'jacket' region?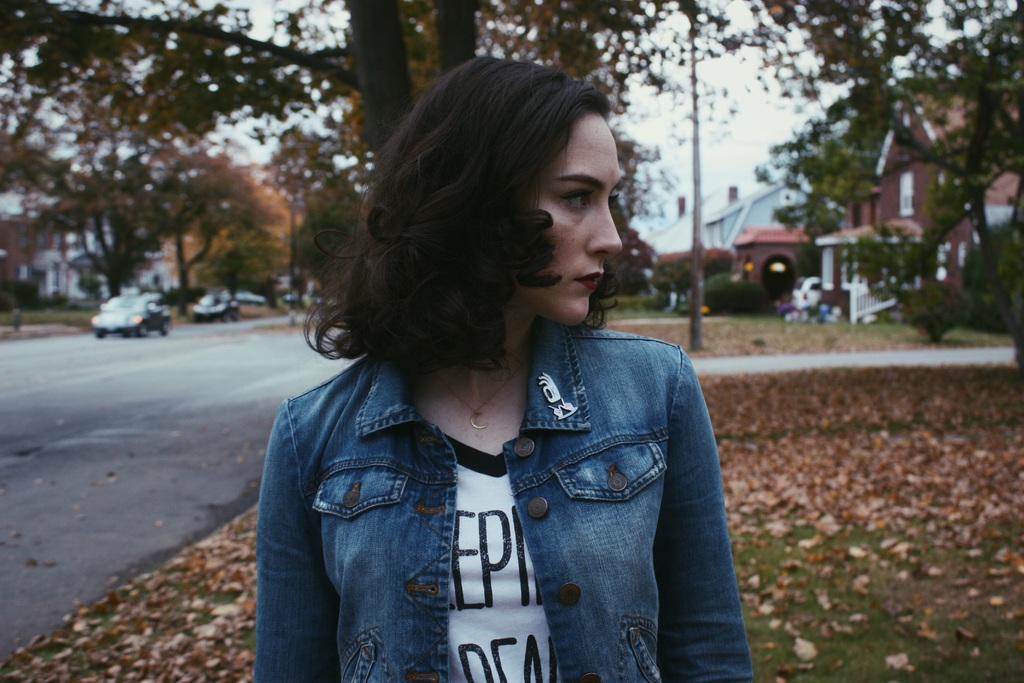
bbox=(241, 295, 764, 657)
